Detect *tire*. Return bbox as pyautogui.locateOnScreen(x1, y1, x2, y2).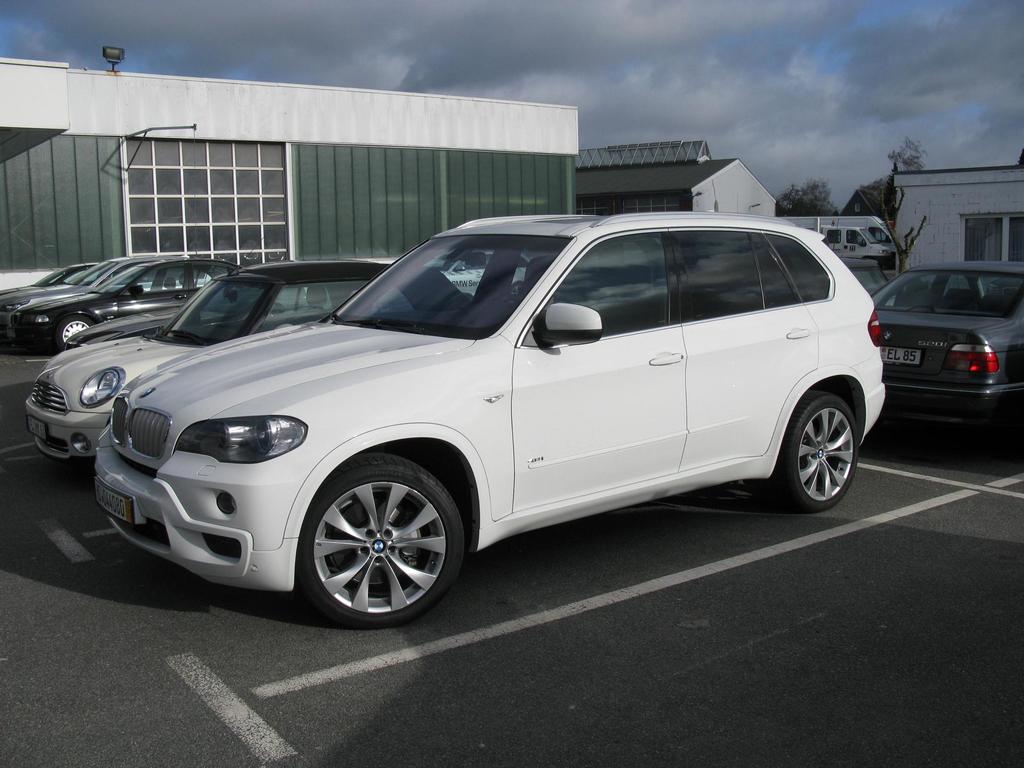
pyautogui.locateOnScreen(51, 314, 96, 354).
